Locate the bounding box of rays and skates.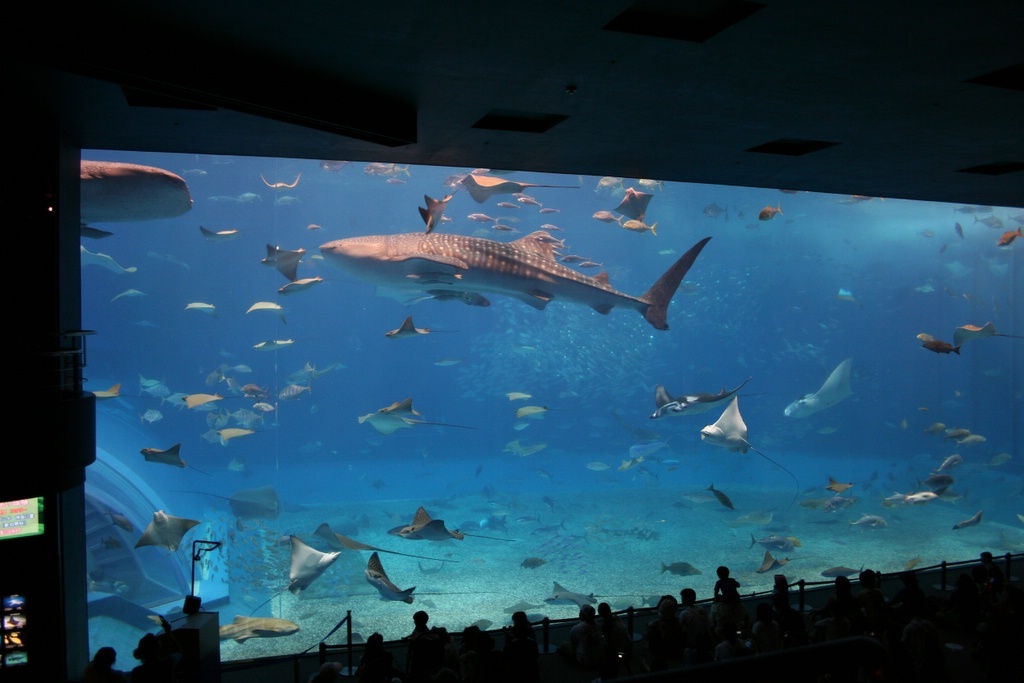
Bounding box: (left=260, top=176, right=301, bottom=199).
